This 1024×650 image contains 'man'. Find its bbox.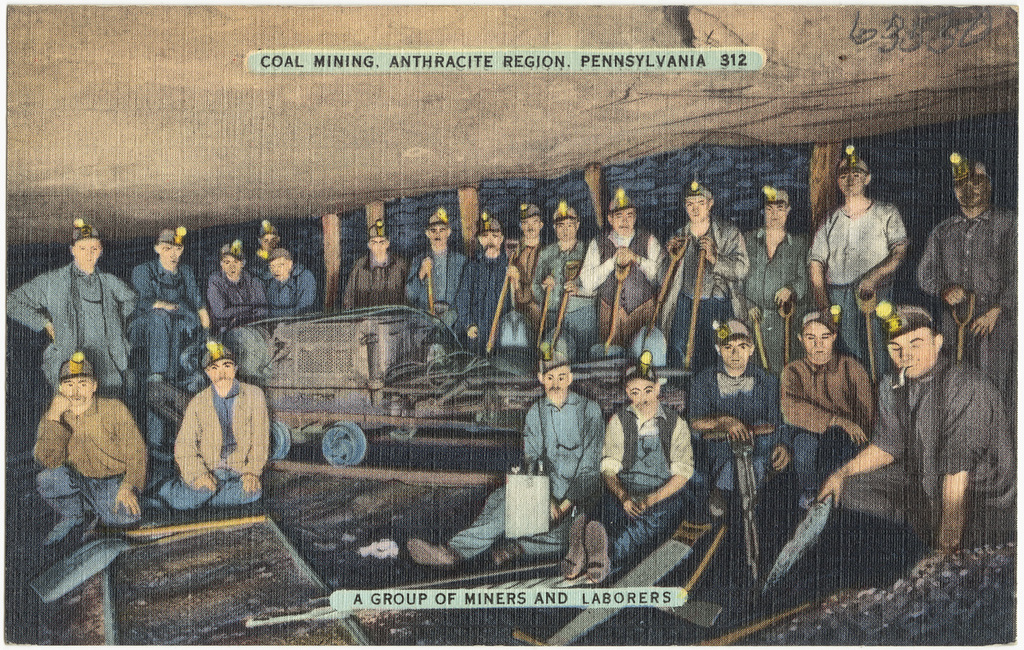
bbox=[246, 221, 283, 267].
